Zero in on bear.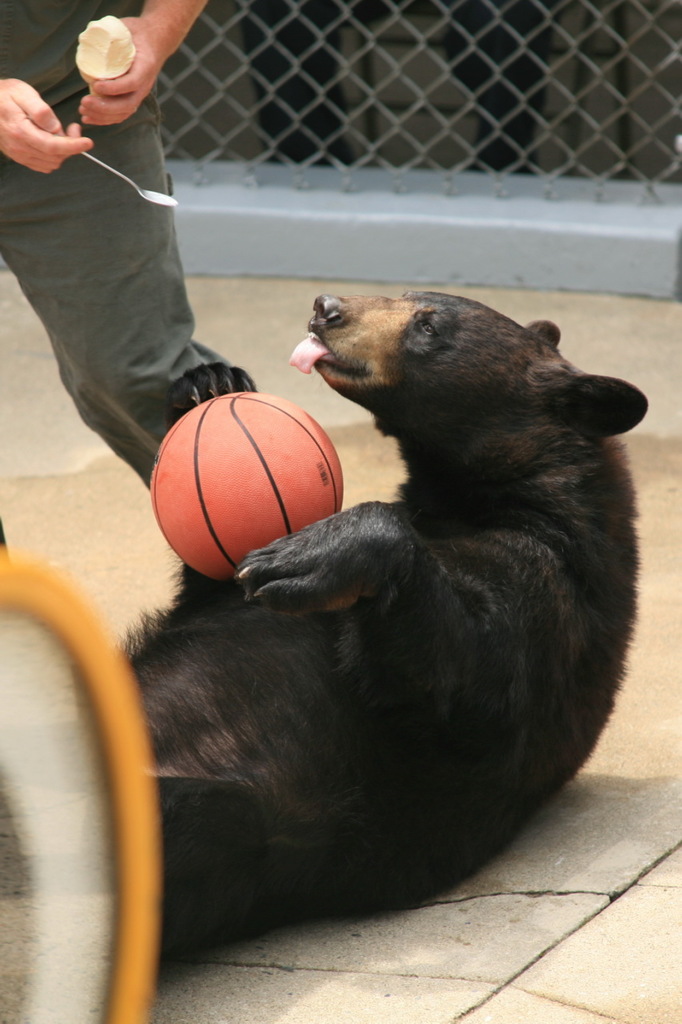
Zeroed in: x1=114, y1=286, x2=652, y2=974.
